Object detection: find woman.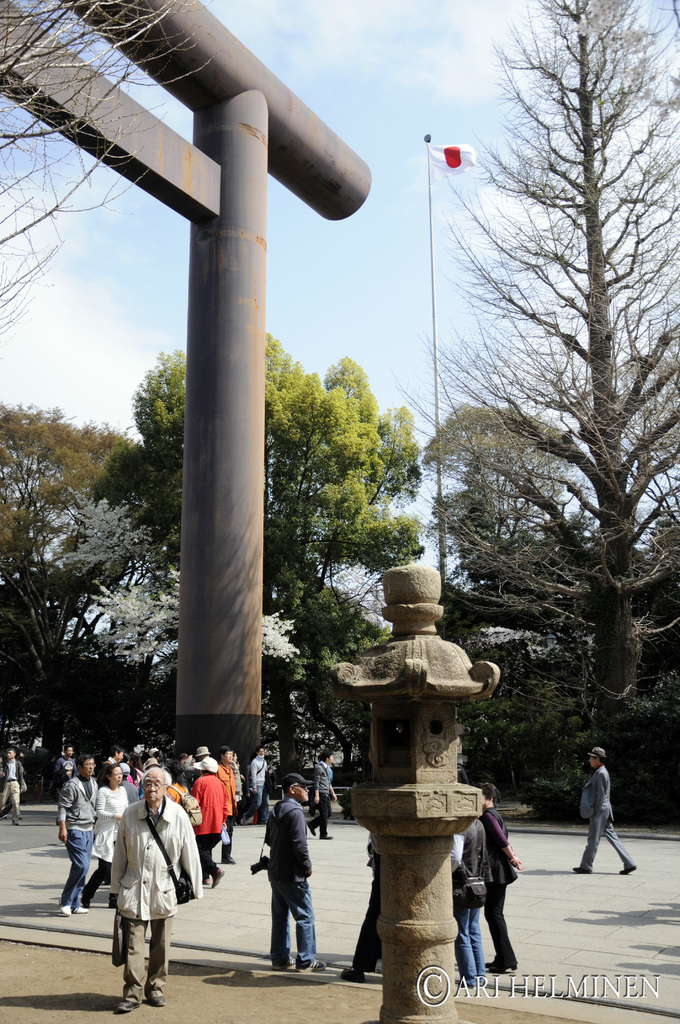
pyautogui.locateOnScreen(166, 760, 190, 803).
